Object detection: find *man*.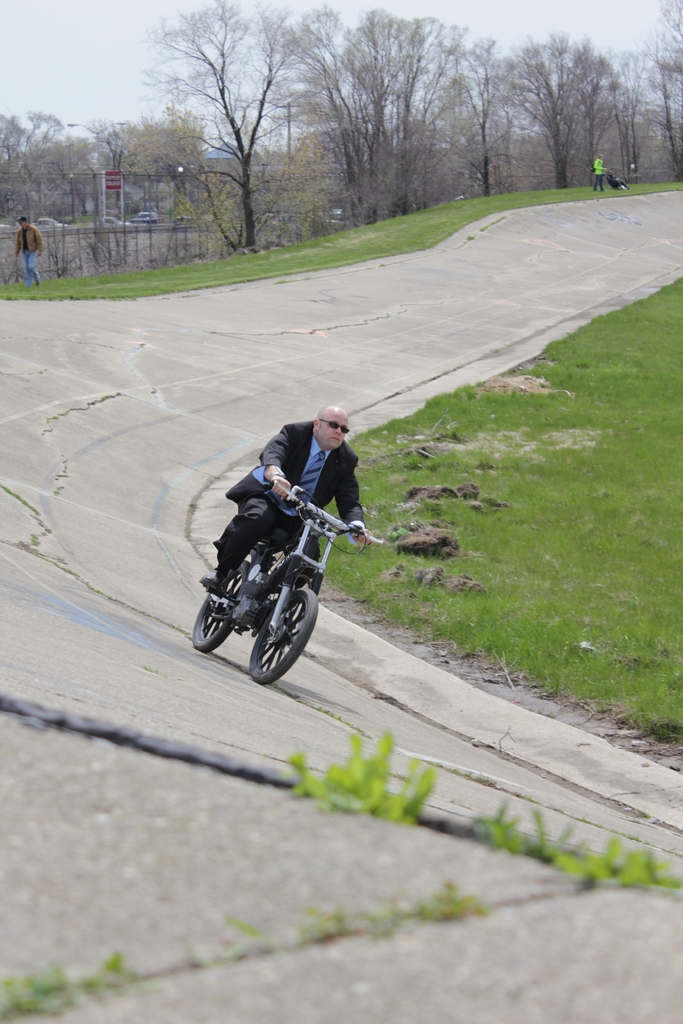
box=[593, 154, 613, 193].
